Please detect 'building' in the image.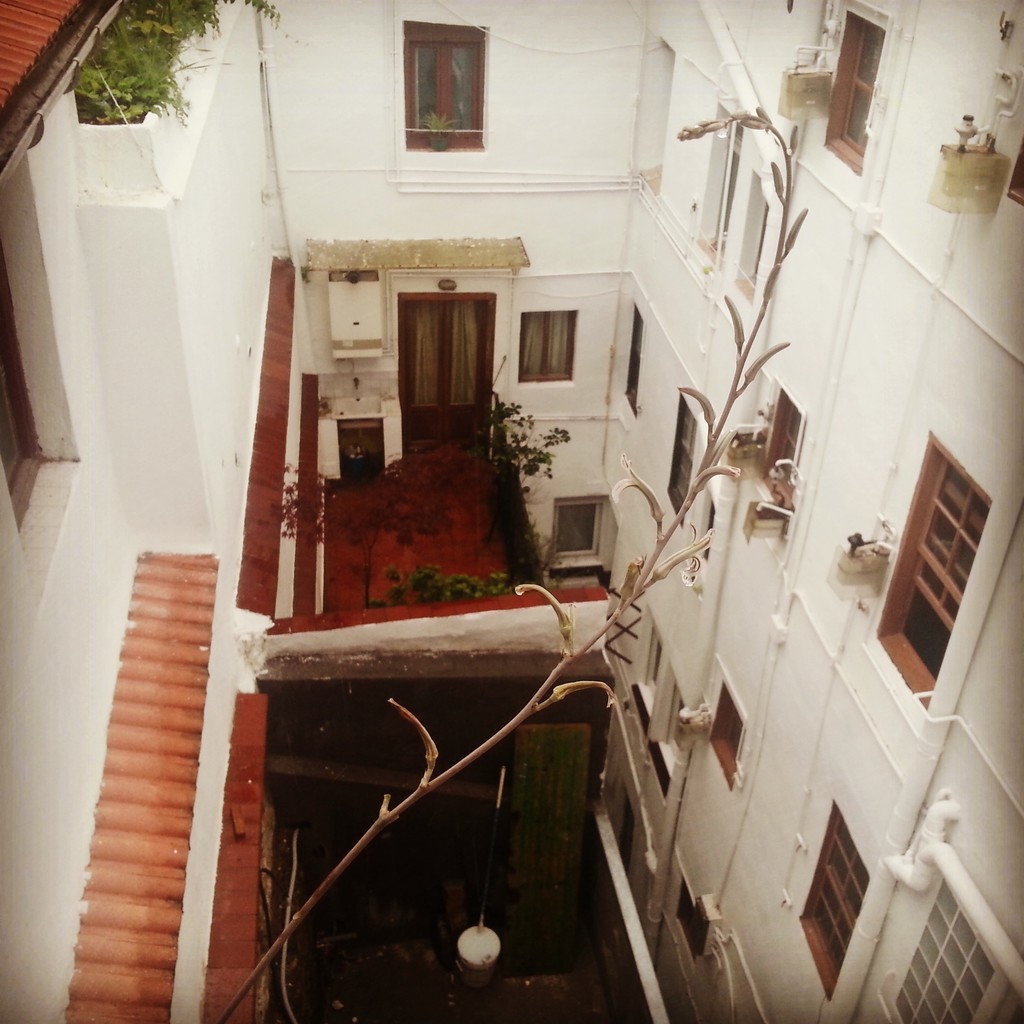
bbox=(0, 5, 1023, 1023).
